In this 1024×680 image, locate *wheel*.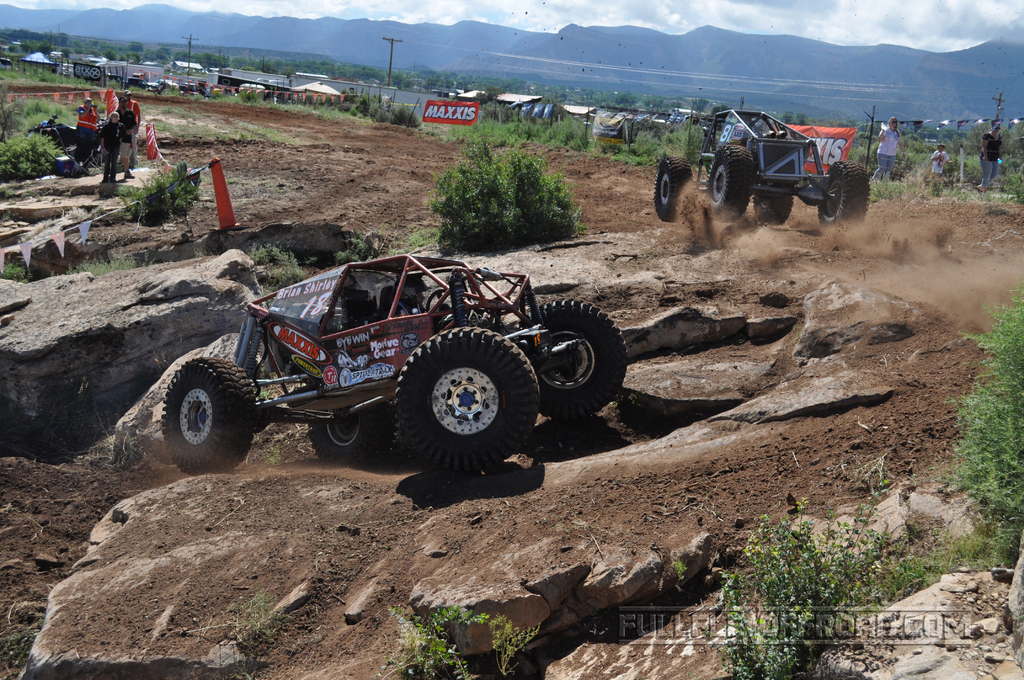
Bounding box: Rect(388, 319, 542, 486).
